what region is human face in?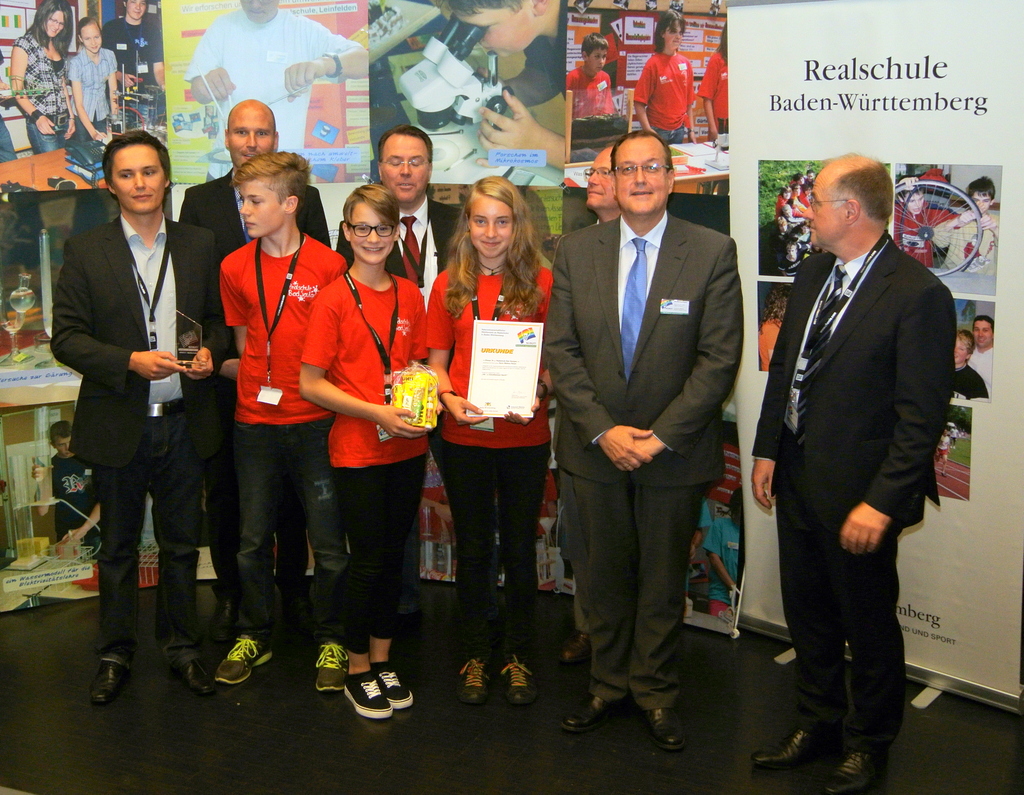
(383,132,431,203).
